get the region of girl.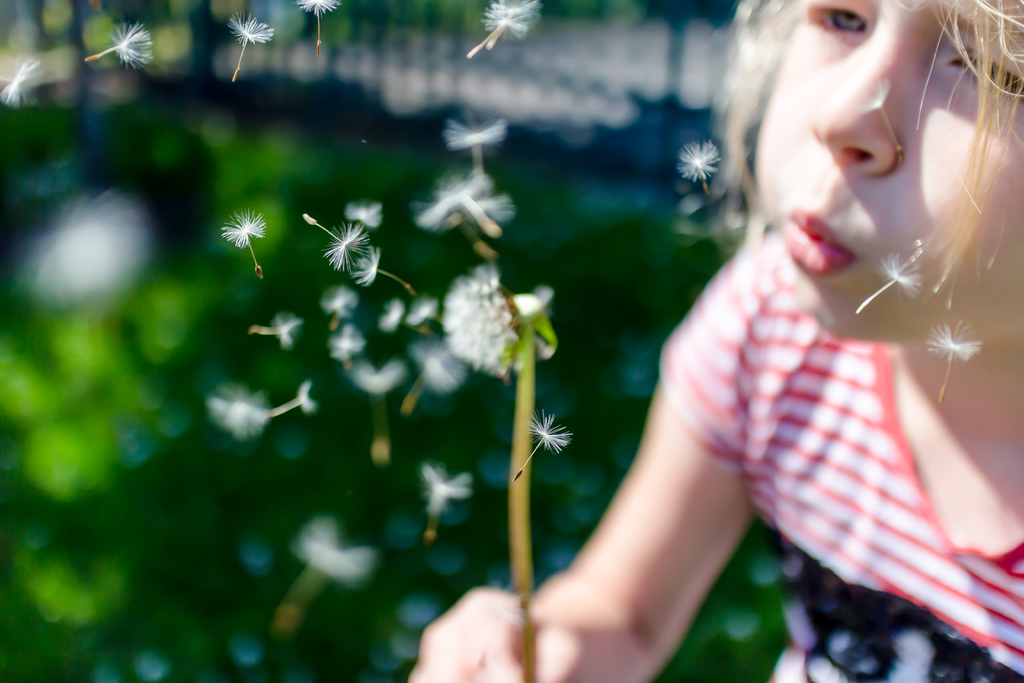
408, 0, 1023, 682.
